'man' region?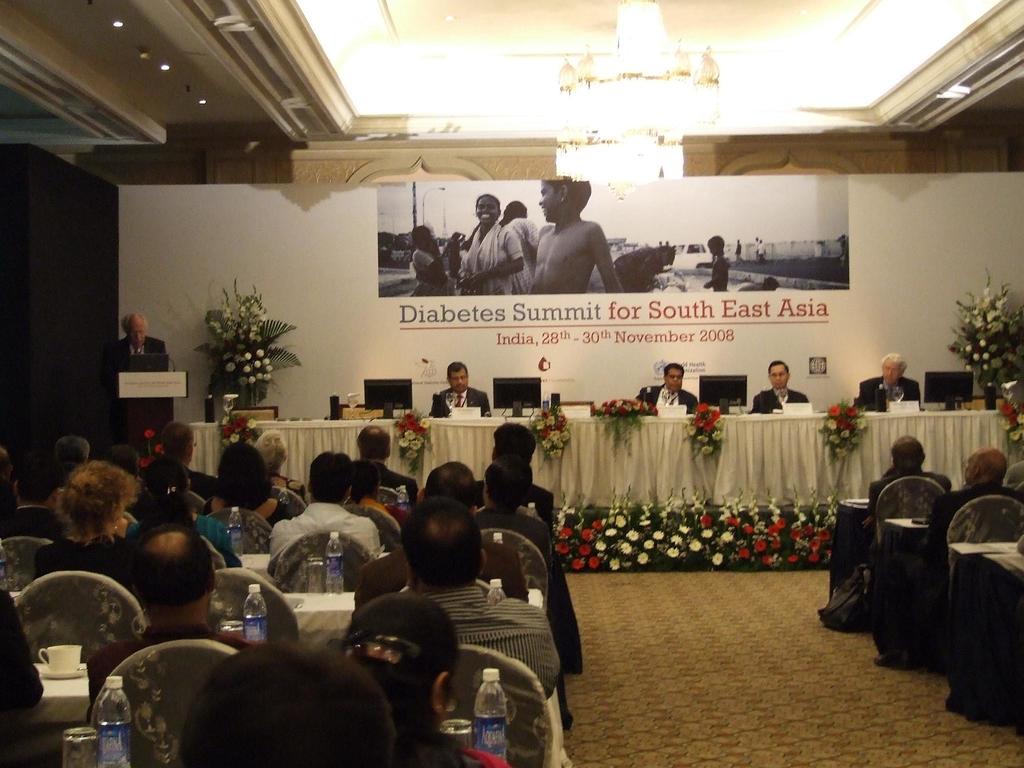
(82,526,259,706)
